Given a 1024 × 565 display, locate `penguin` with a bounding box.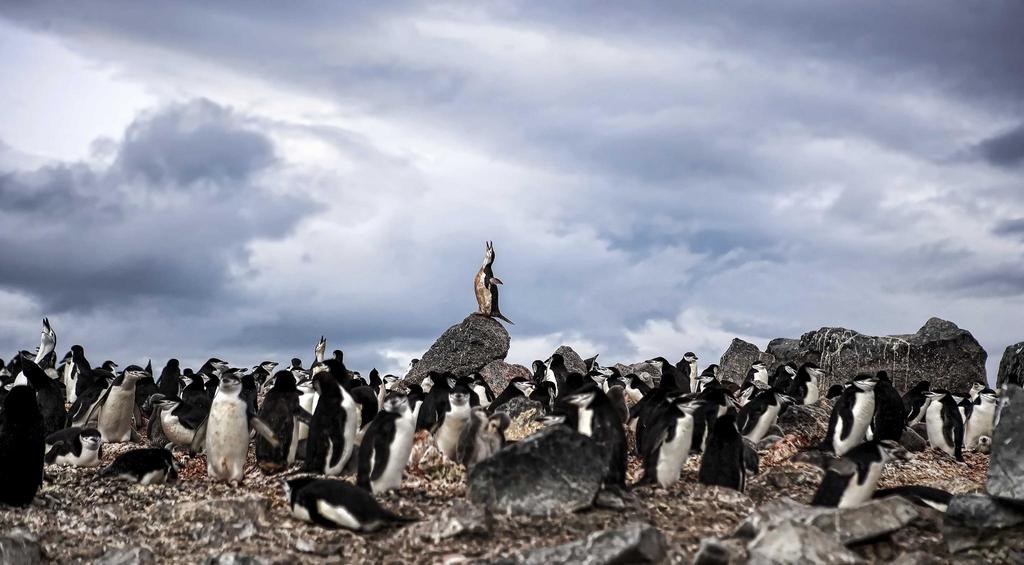
Located: [927,395,963,463].
